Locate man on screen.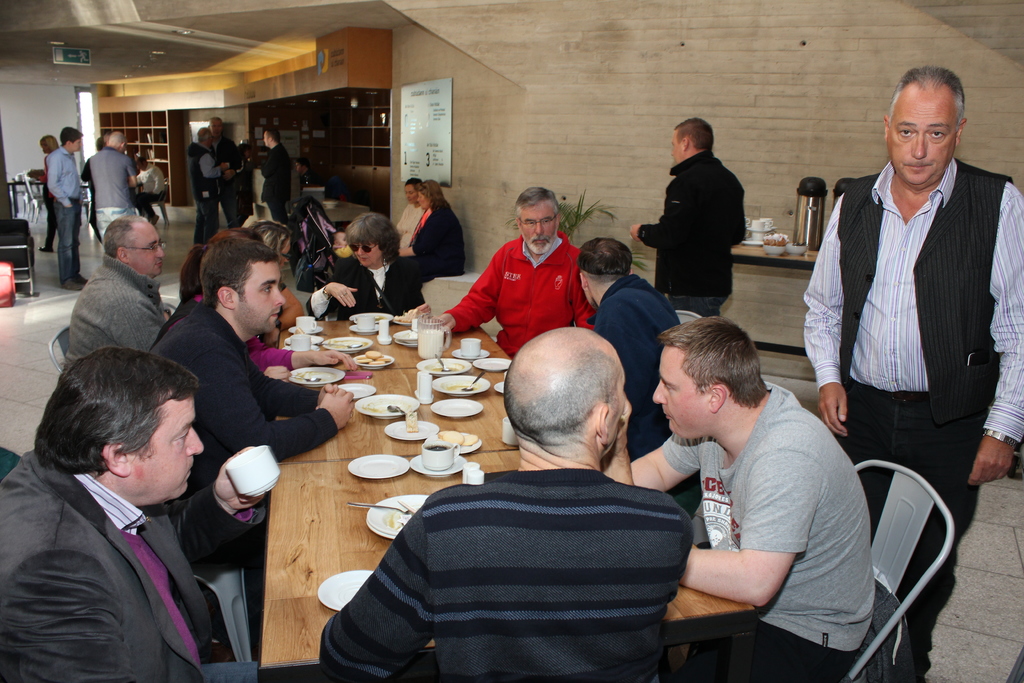
On screen at [803,63,1010,583].
